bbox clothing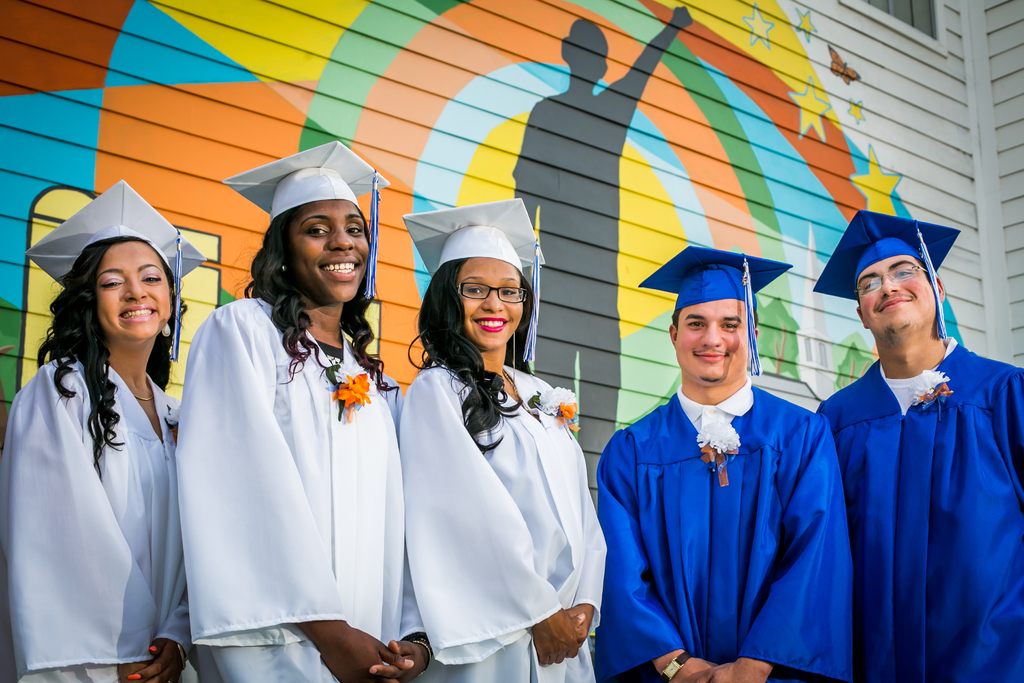
(left=0, top=347, right=196, bottom=682)
